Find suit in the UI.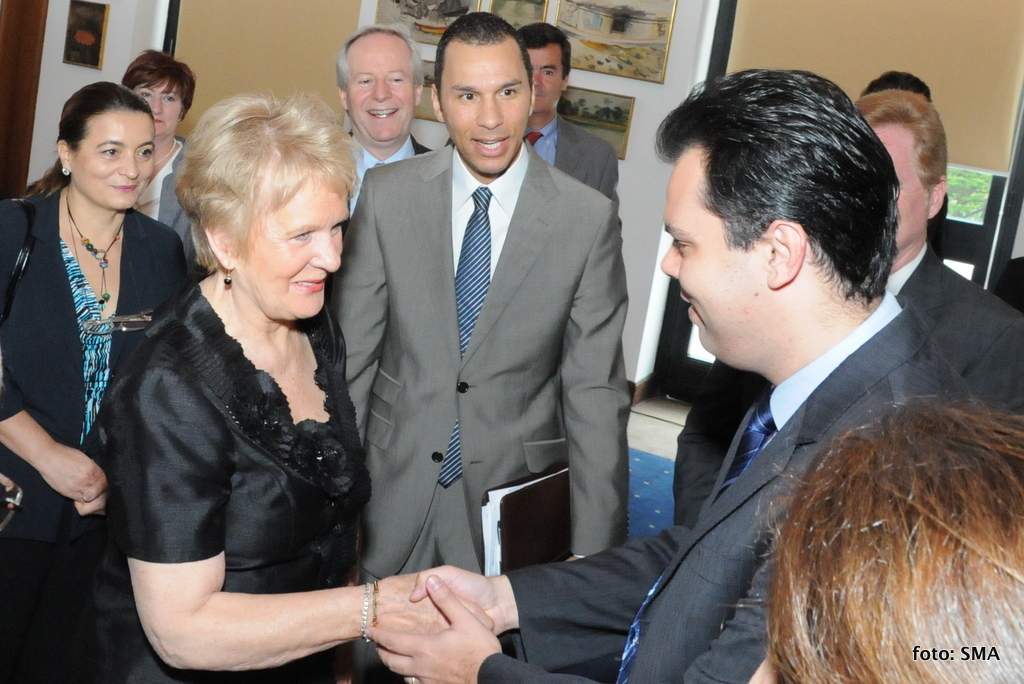
UI element at (left=122, top=136, right=203, bottom=259).
